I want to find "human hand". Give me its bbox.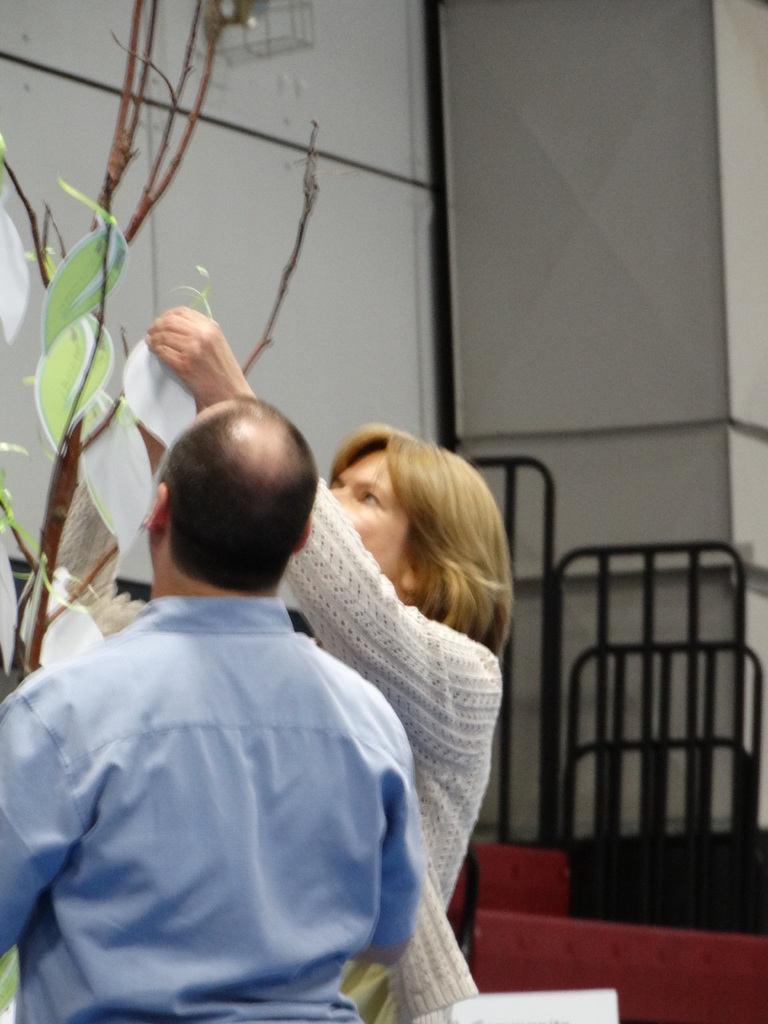
[129, 298, 252, 397].
